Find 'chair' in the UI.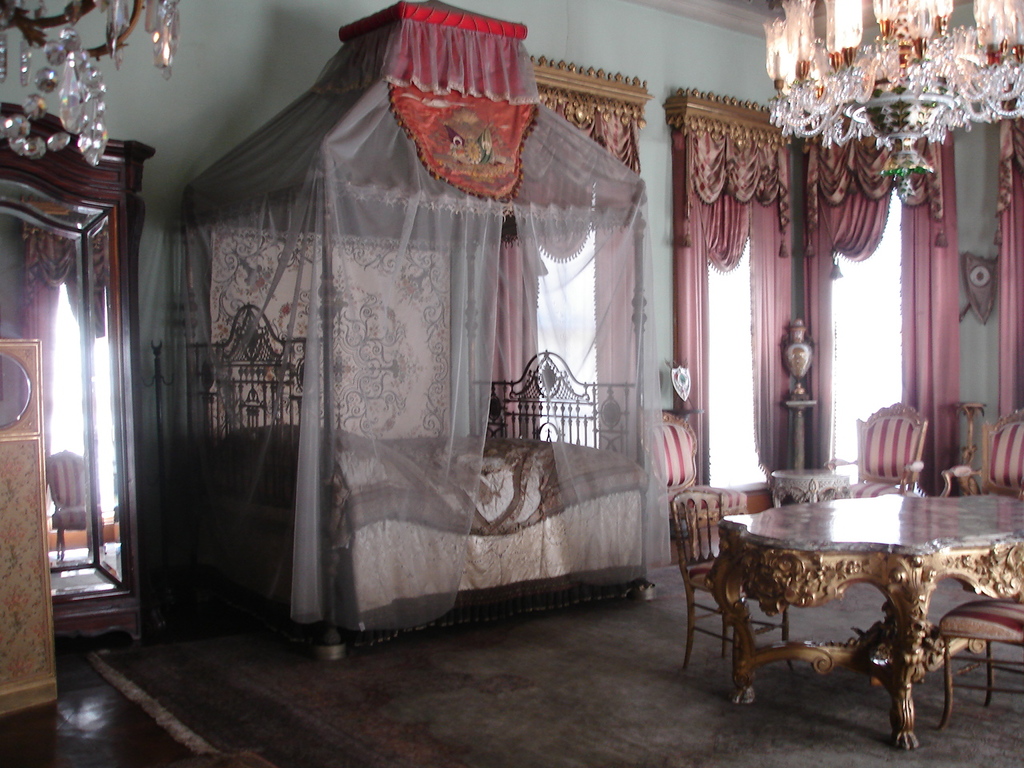
UI element at left=662, top=406, right=743, bottom=554.
